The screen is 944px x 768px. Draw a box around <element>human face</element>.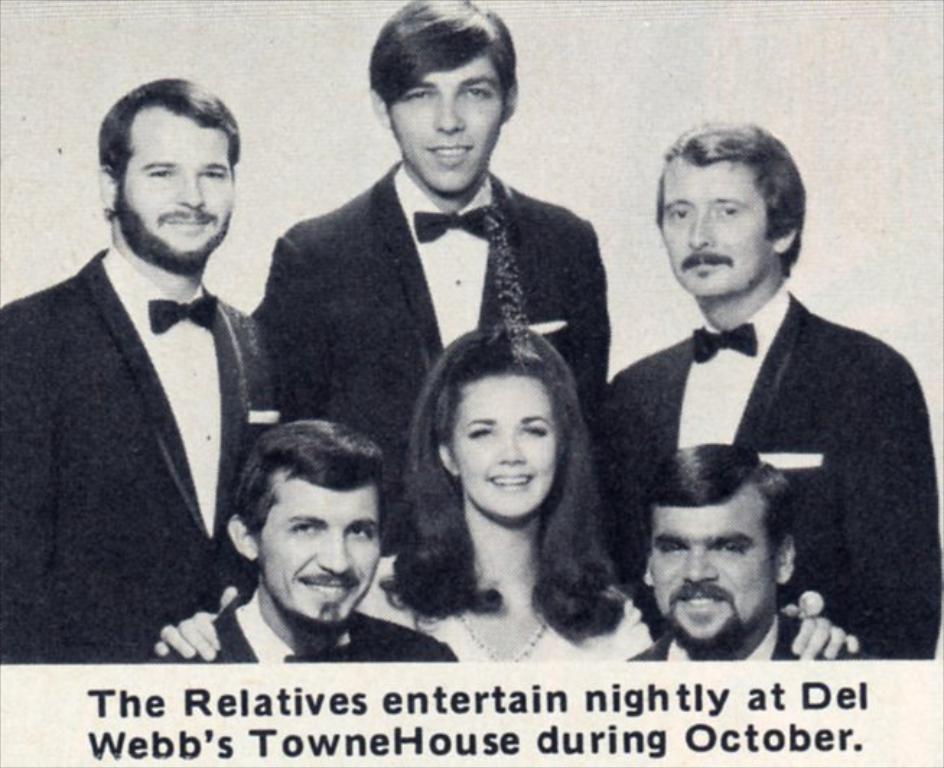
(657,154,778,289).
